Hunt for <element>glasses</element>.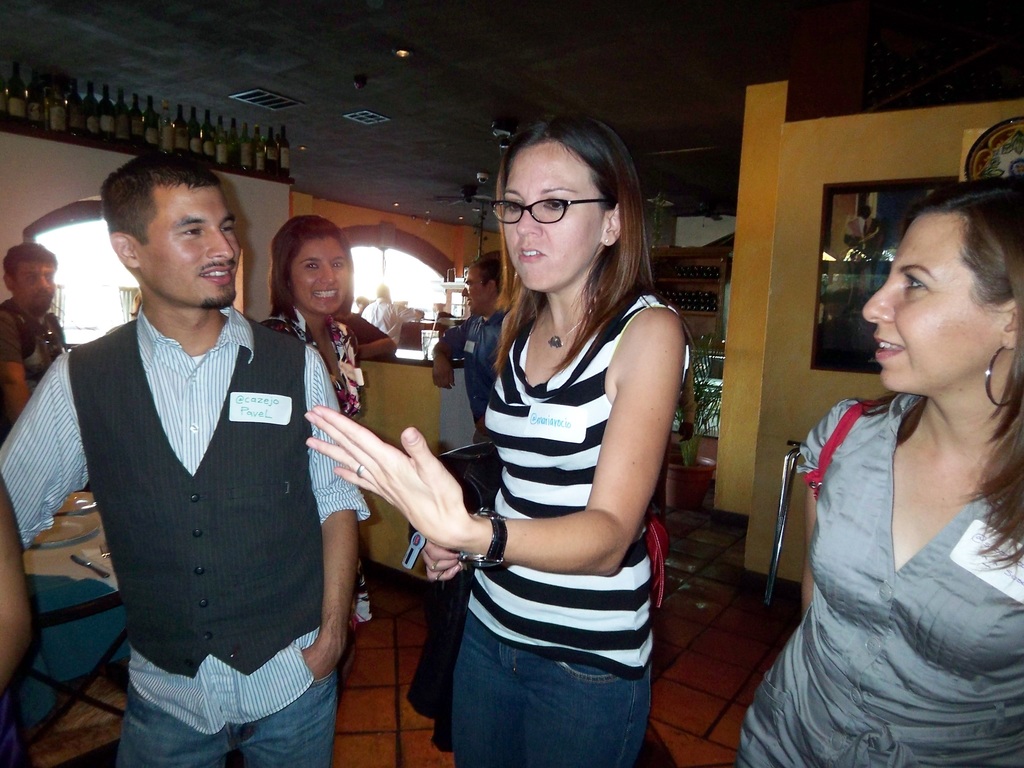
Hunted down at 483 182 618 230.
